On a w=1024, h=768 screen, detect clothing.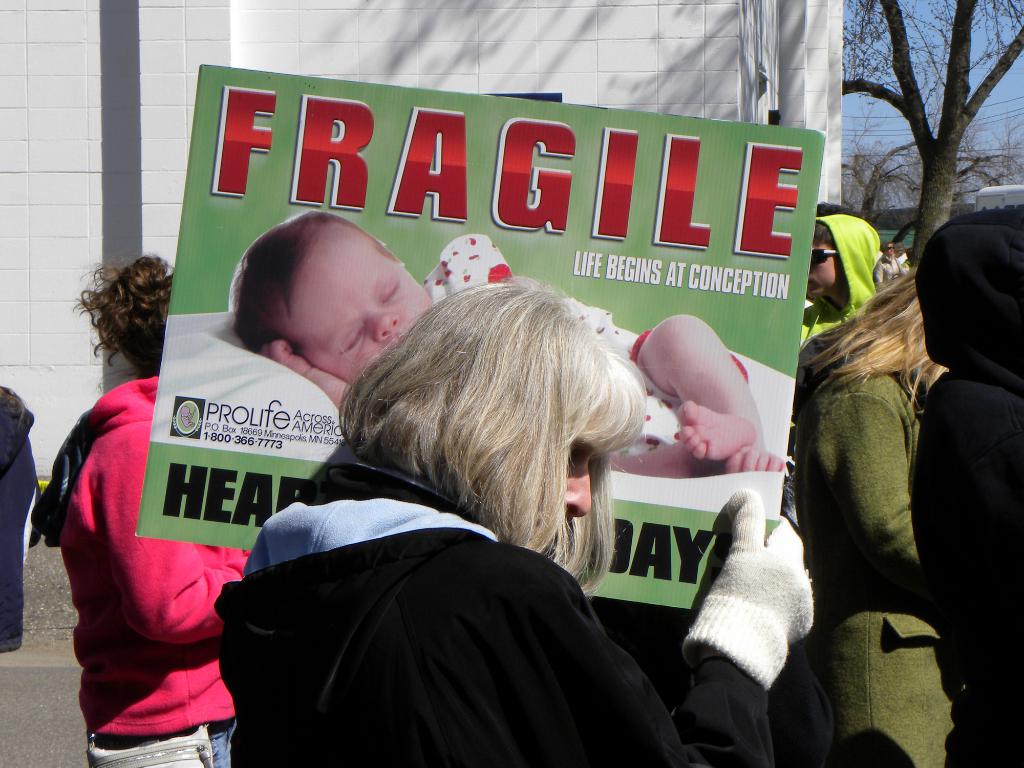
<bbox>422, 236, 747, 452</bbox>.
